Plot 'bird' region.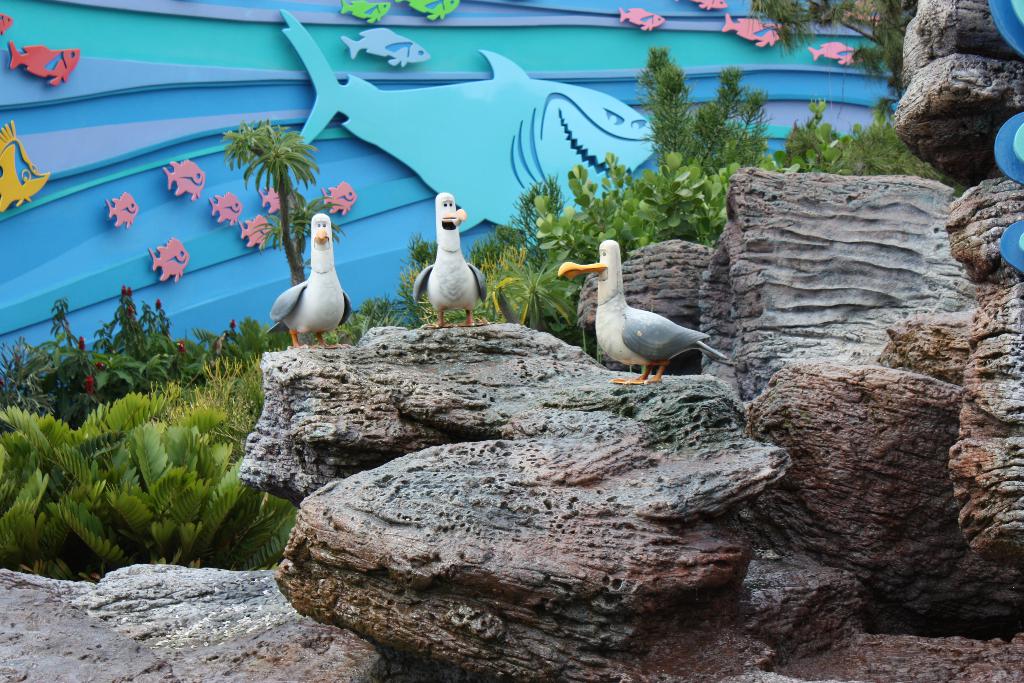
Plotted at region(409, 189, 493, 333).
